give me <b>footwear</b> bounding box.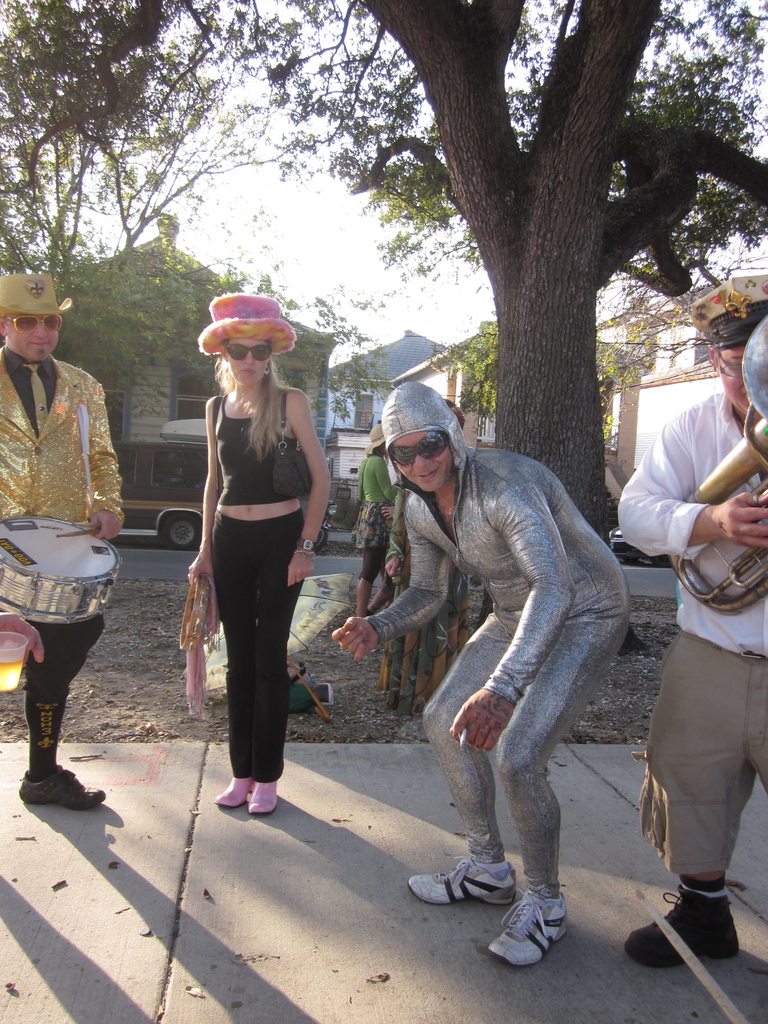
{"left": 508, "top": 882, "right": 586, "bottom": 970}.
